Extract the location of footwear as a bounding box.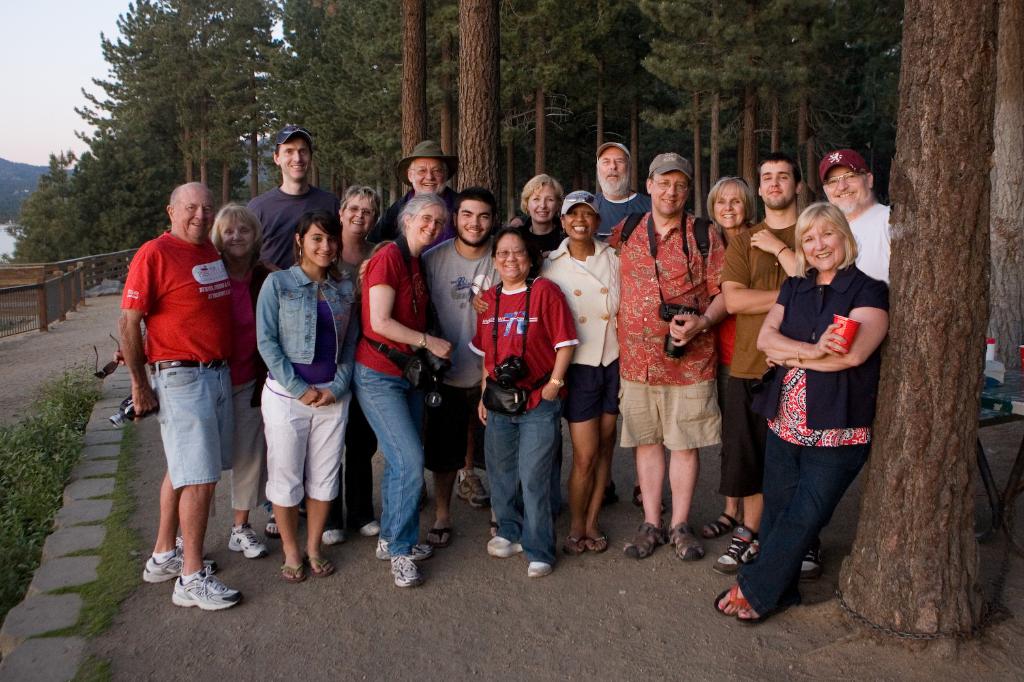
{"x1": 226, "y1": 519, "x2": 263, "y2": 563}.
